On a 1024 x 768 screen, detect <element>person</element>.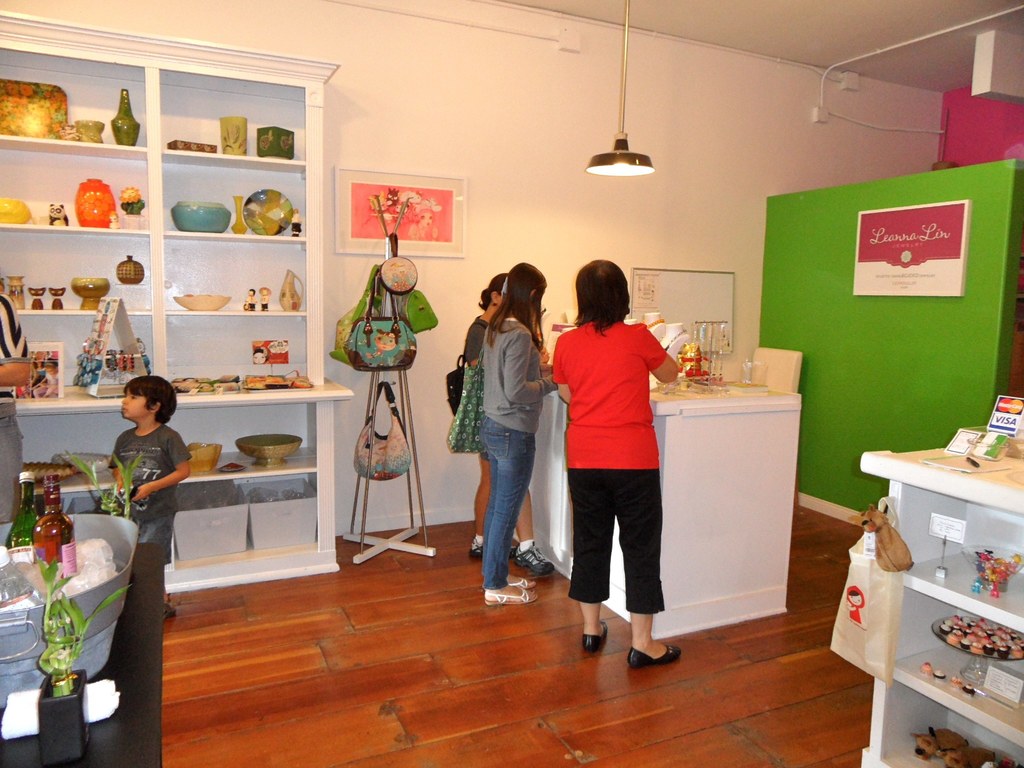
99 373 190 604.
